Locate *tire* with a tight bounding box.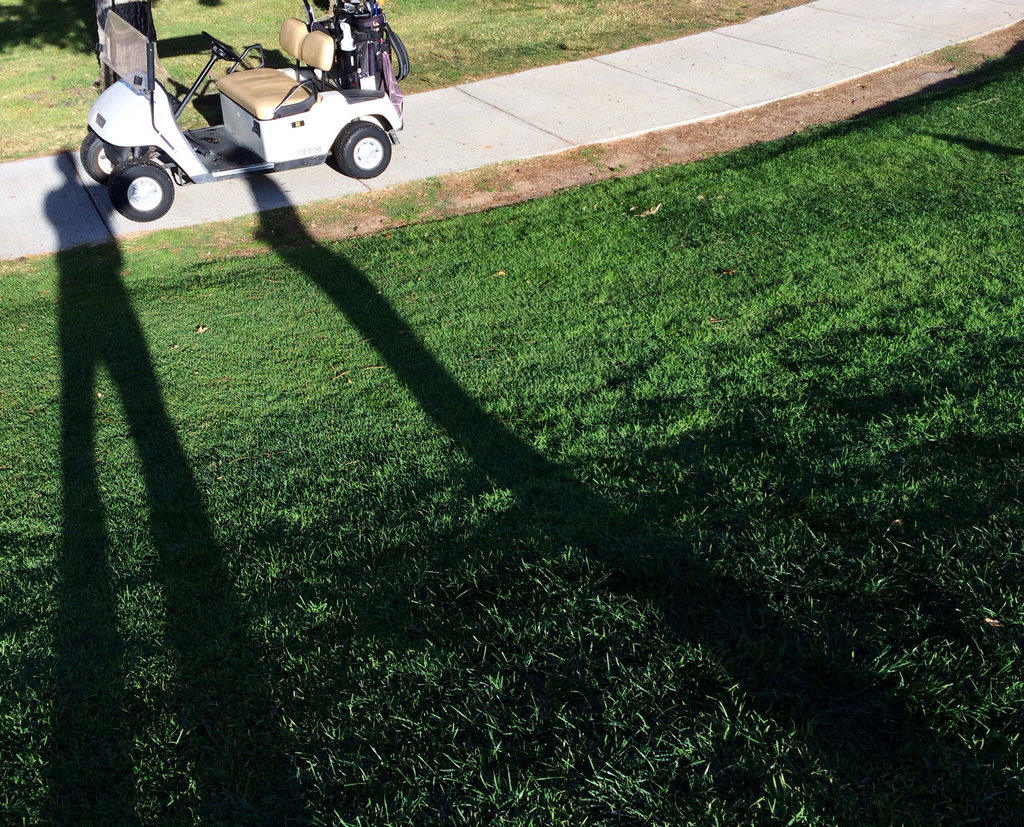
(81,131,140,187).
